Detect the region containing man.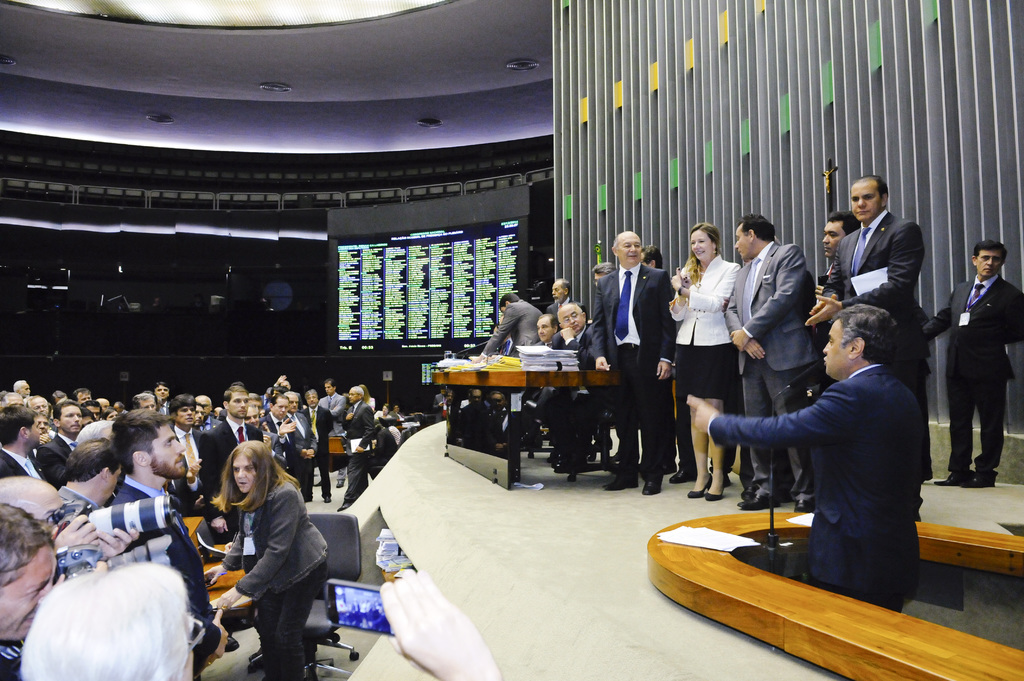
638,246,663,271.
